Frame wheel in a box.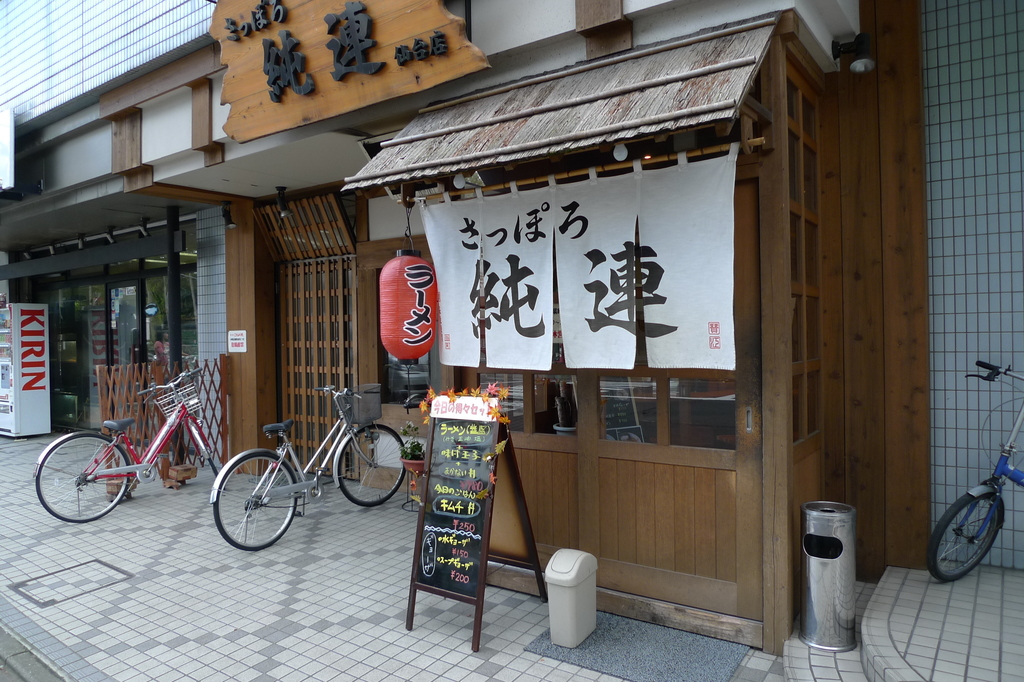
927:492:999:581.
